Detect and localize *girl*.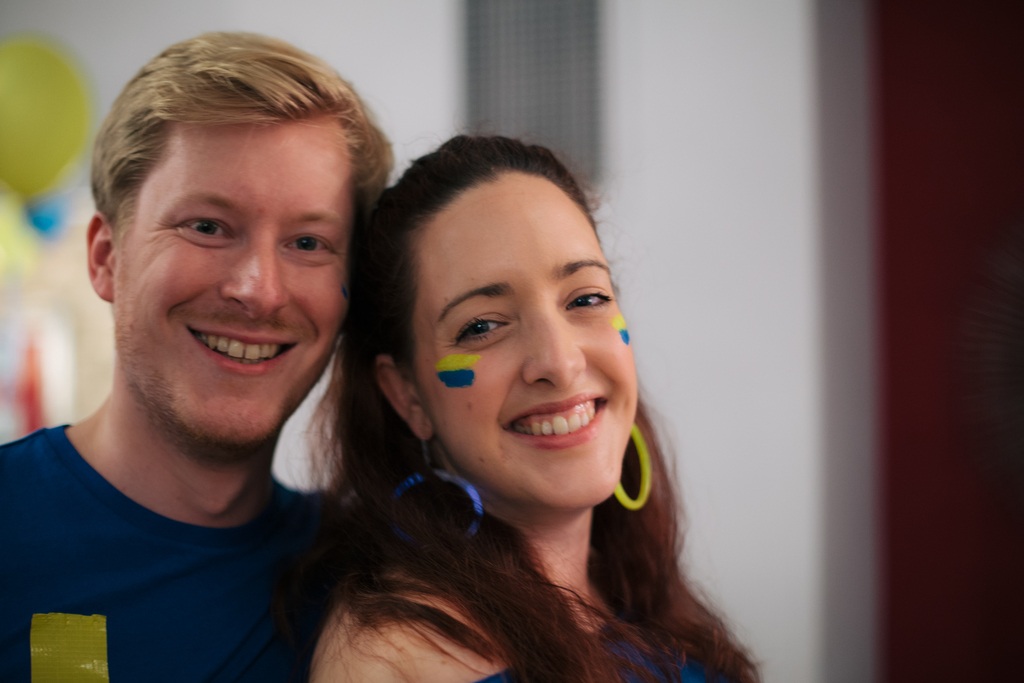
Localized at region(284, 124, 764, 682).
